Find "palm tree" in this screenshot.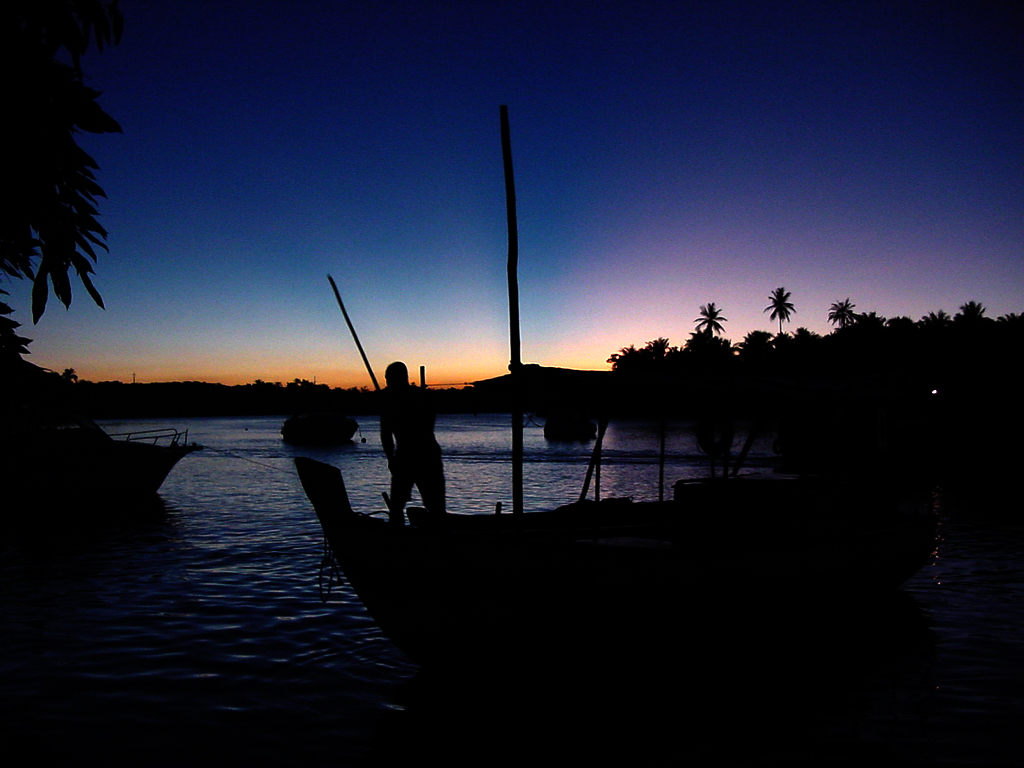
The bounding box for "palm tree" is left=957, top=288, right=977, bottom=330.
